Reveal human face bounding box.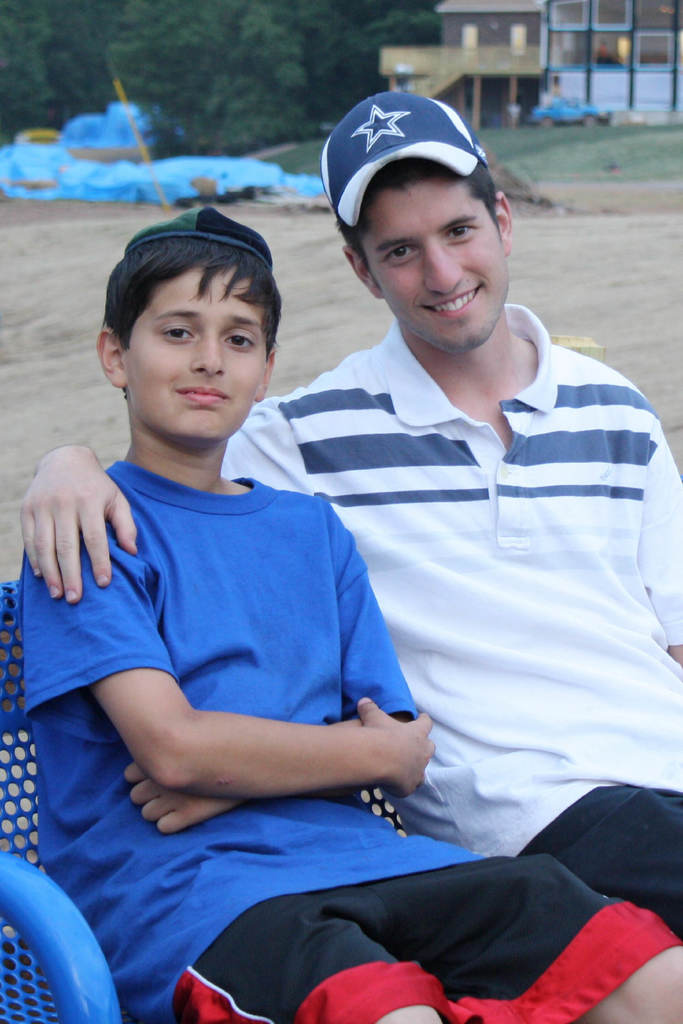
Revealed: (x1=122, y1=278, x2=266, y2=445).
